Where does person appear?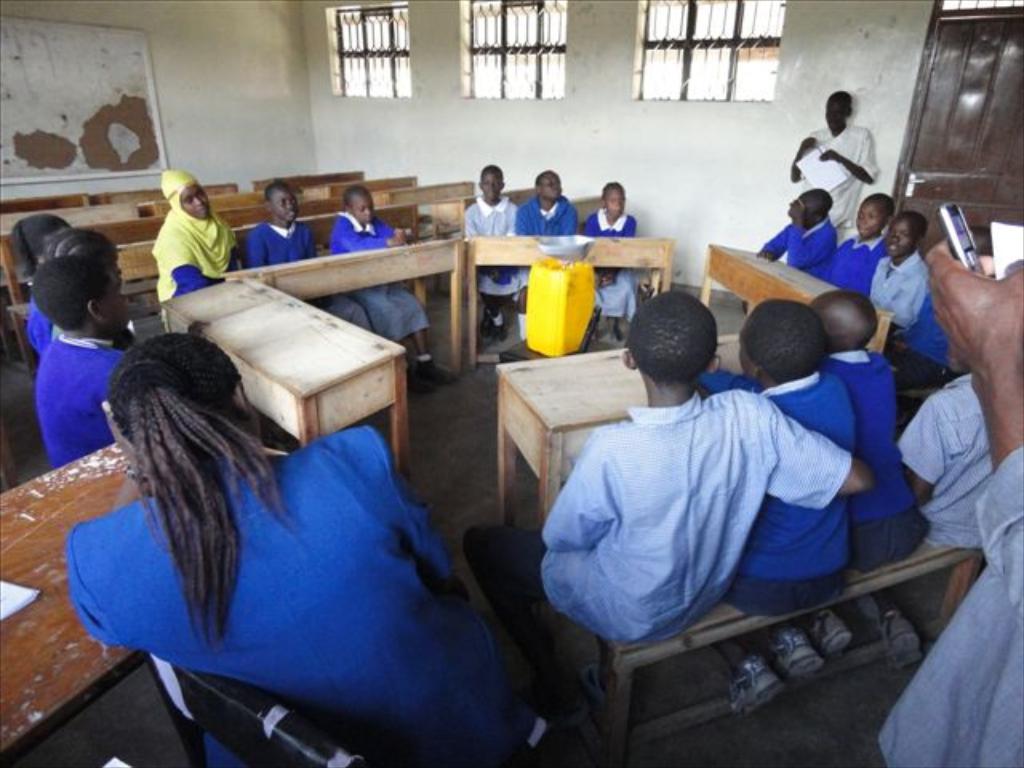
Appears at BBox(816, 192, 890, 293).
